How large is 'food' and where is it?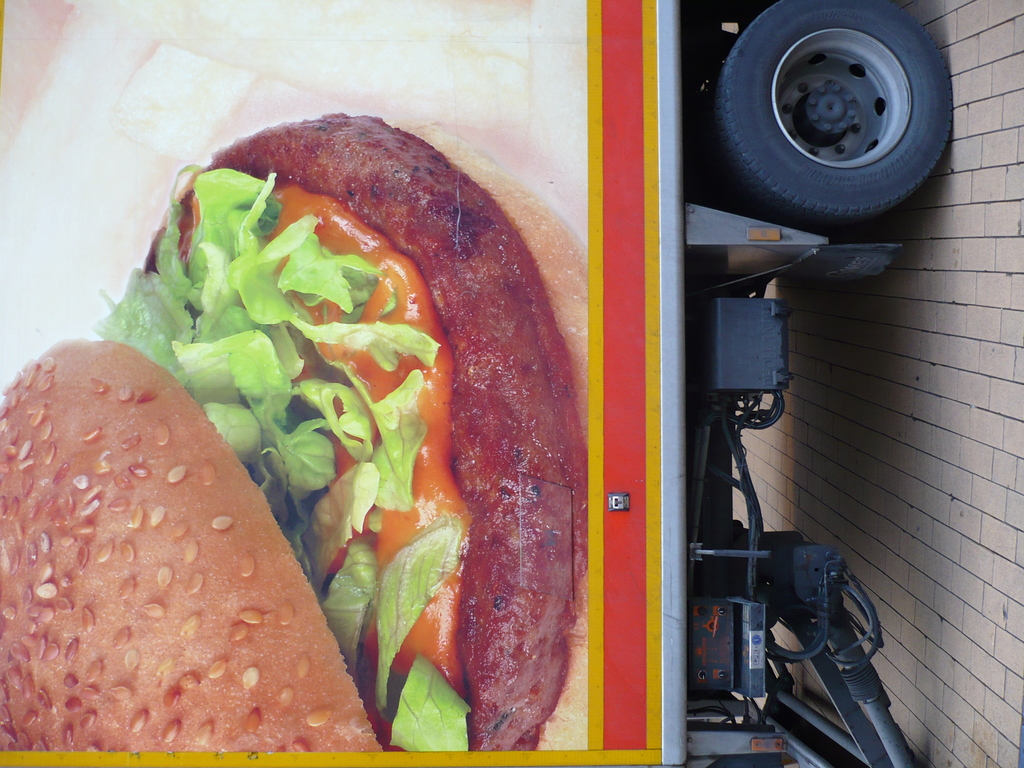
Bounding box: BBox(0, 108, 586, 764).
